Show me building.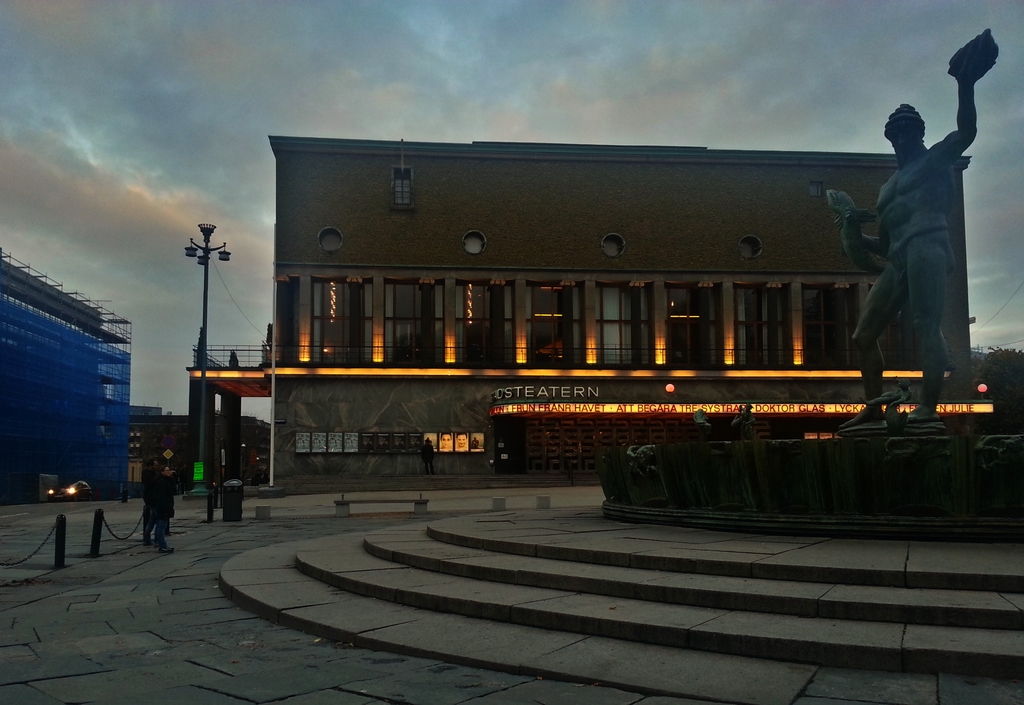
building is here: BBox(0, 248, 132, 501).
